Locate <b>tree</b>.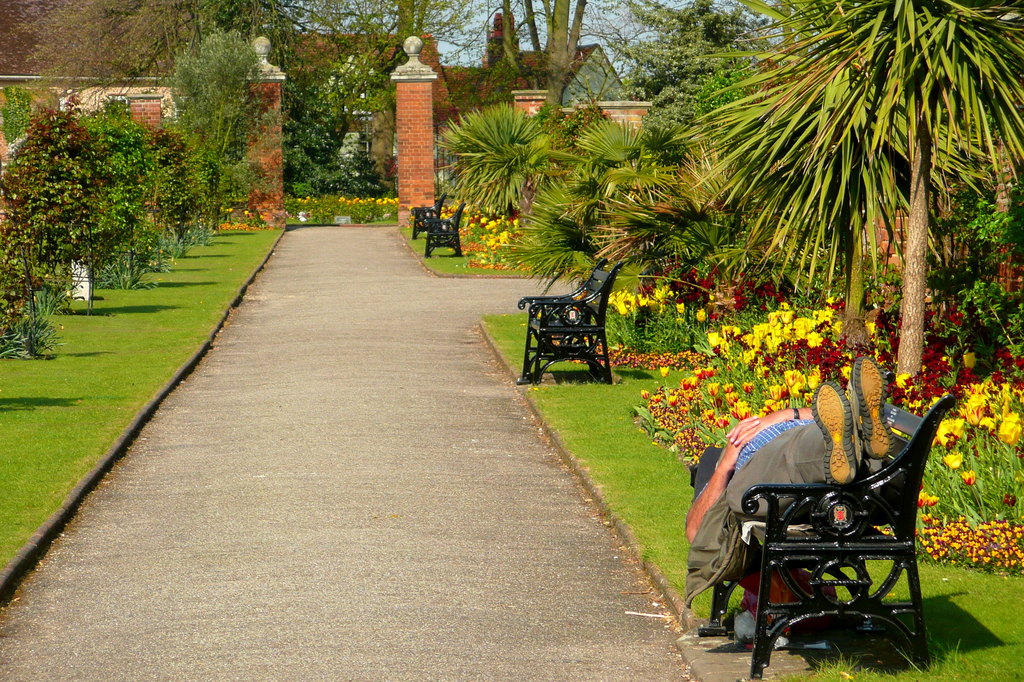
Bounding box: <box>4,86,212,300</box>.
